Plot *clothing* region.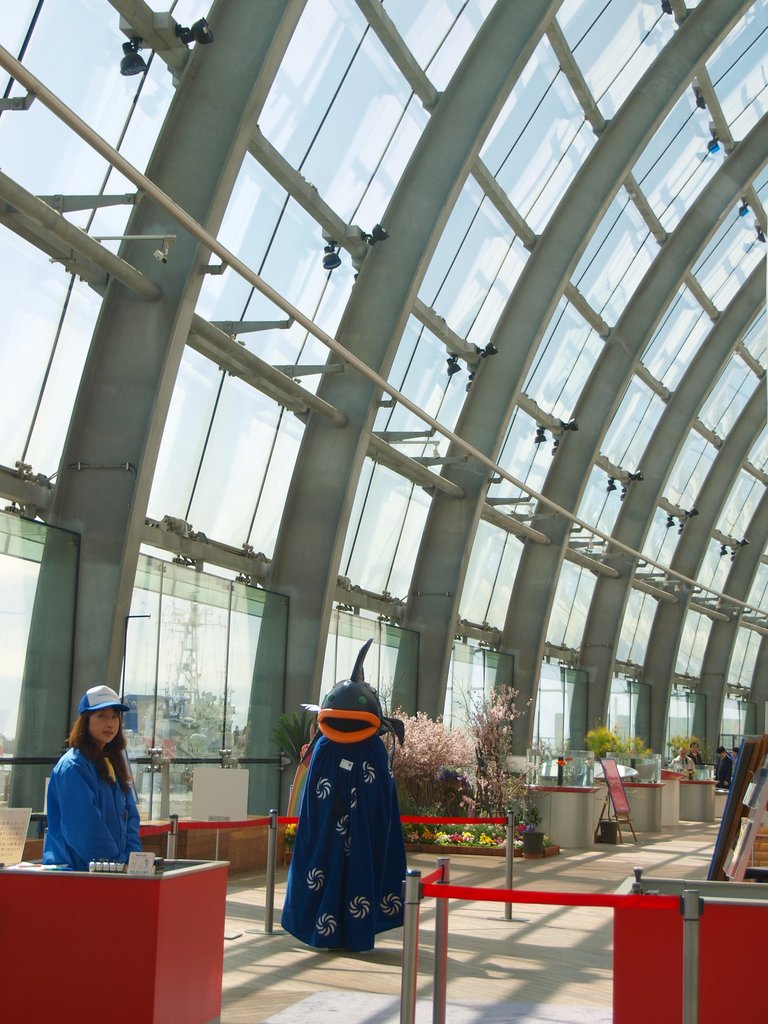
Plotted at <box>713,755,734,788</box>.
